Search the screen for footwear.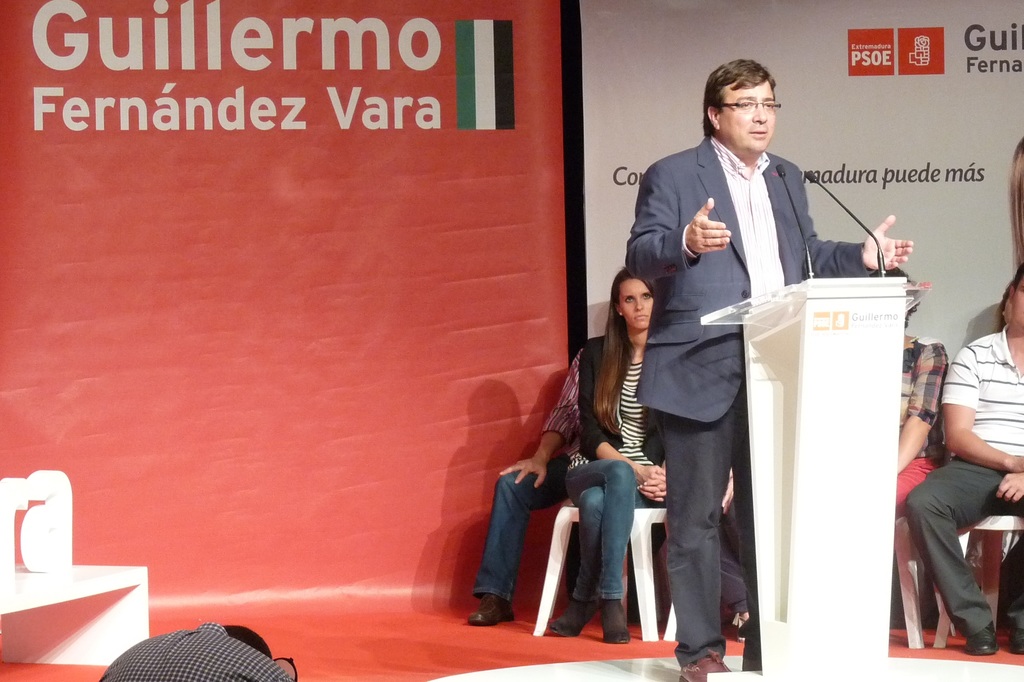
Found at x1=470 y1=596 x2=518 y2=625.
